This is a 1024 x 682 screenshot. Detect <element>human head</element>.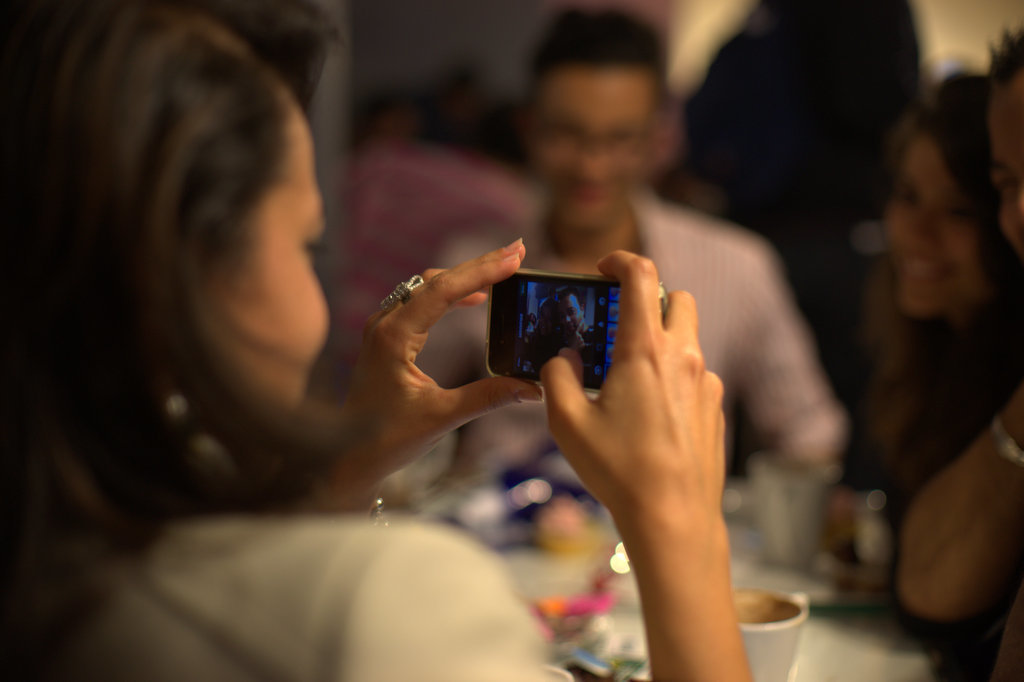
Rect(887, 66, 1000, 318).
